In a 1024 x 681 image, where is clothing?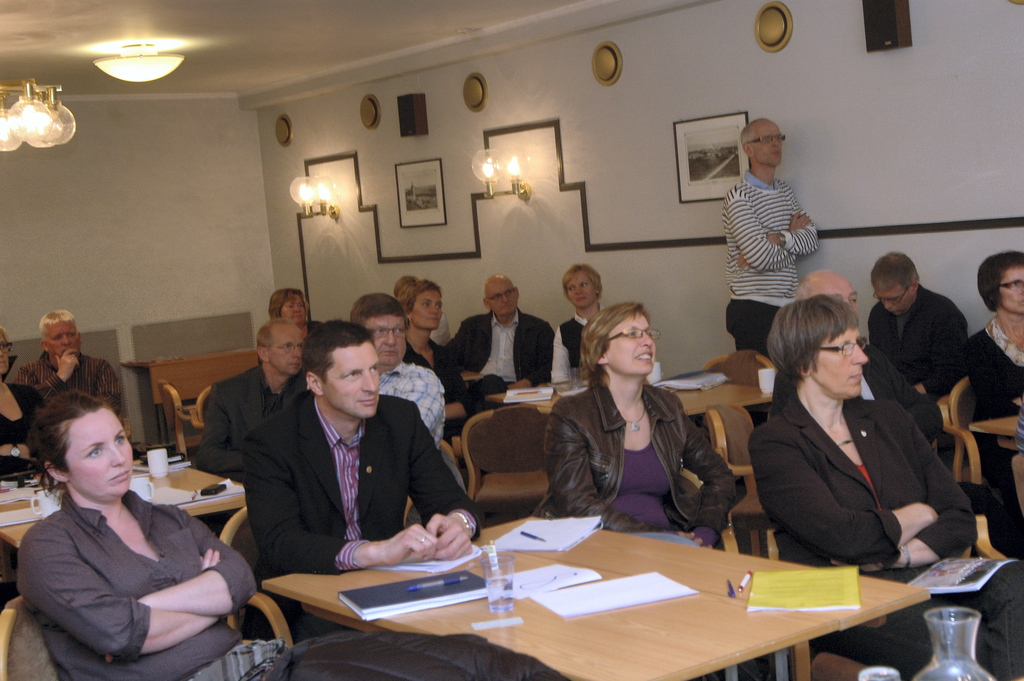
(447, 308, 554, 387).
